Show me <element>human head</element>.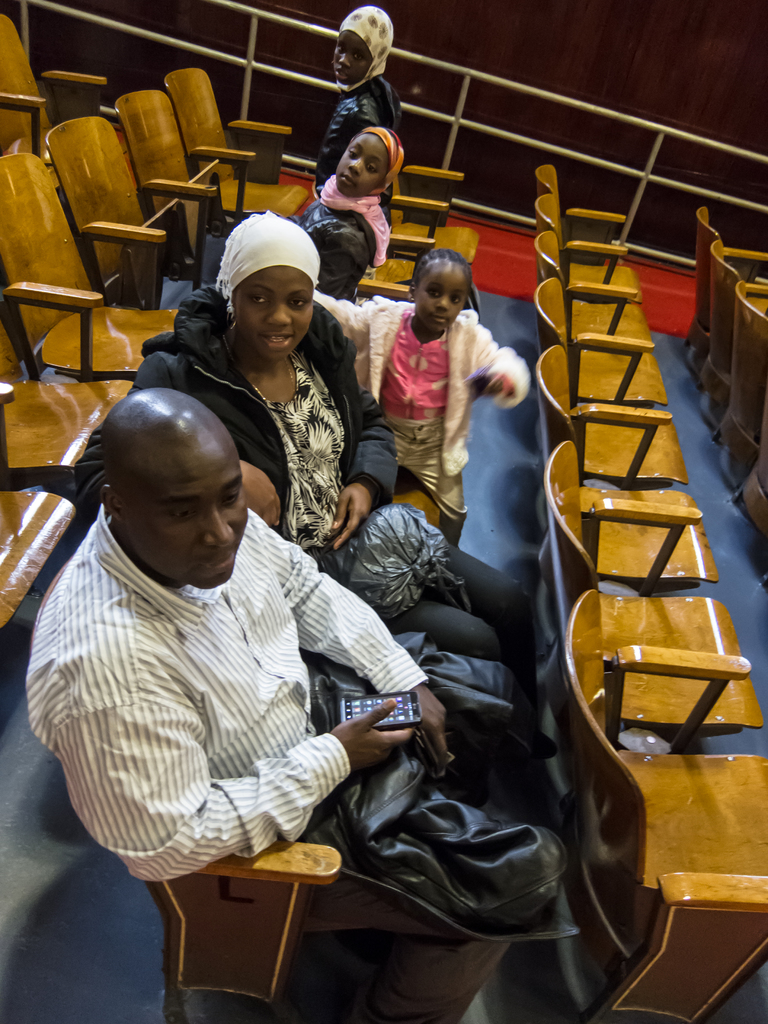
<element>human head</element> is here: detection(329, 128, 408, 196).
